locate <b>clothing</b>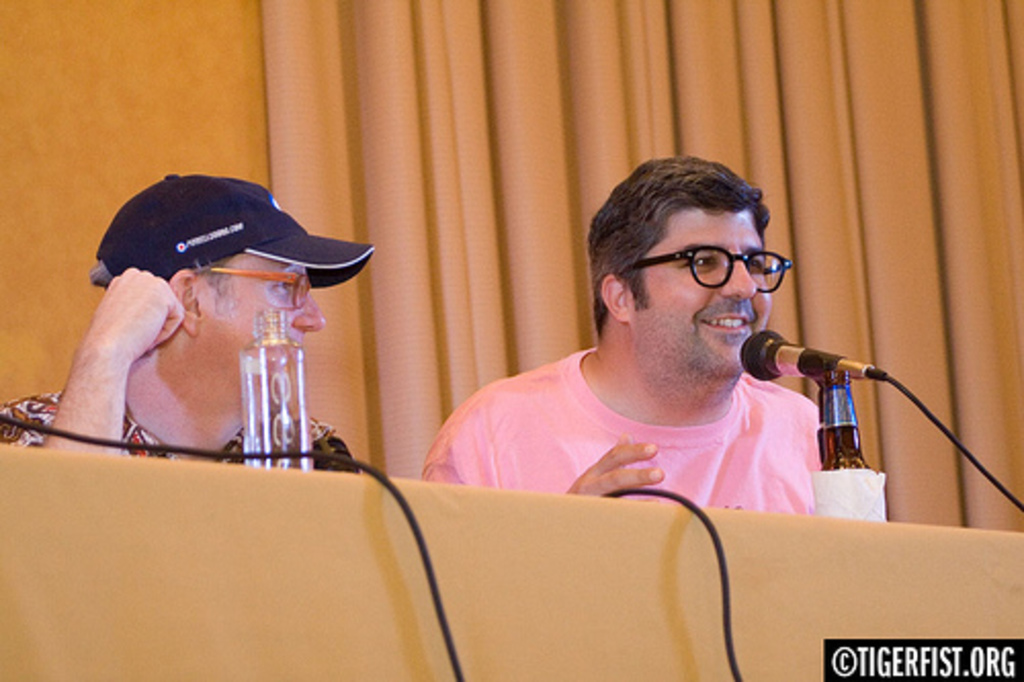
detection(414, 348, 825, 512)
